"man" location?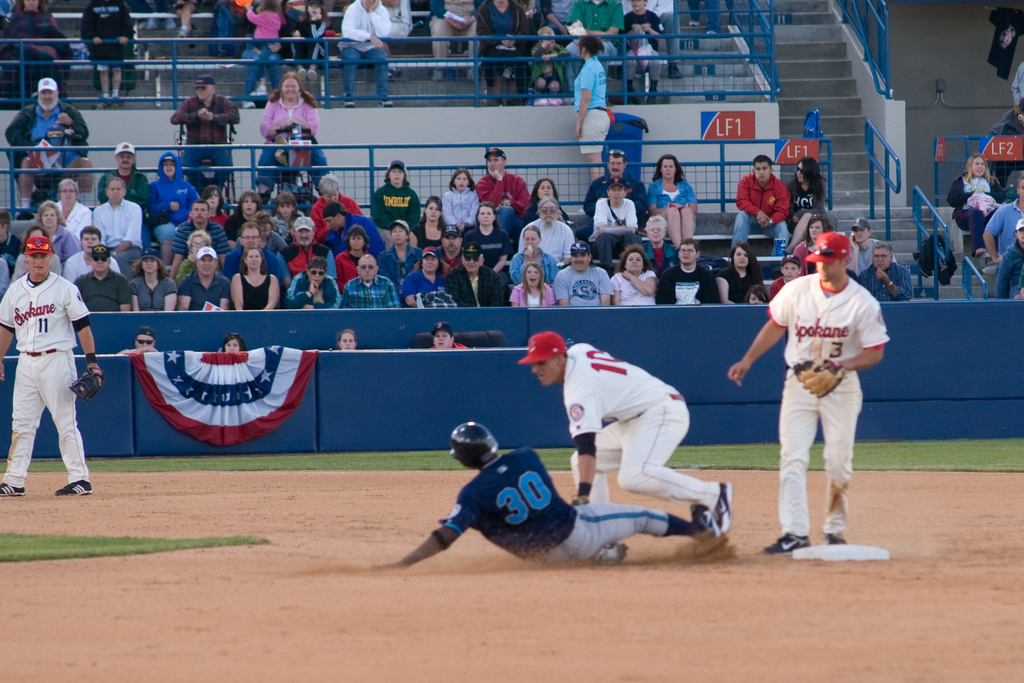
left=975, top=170, right=1023, bottom=278
